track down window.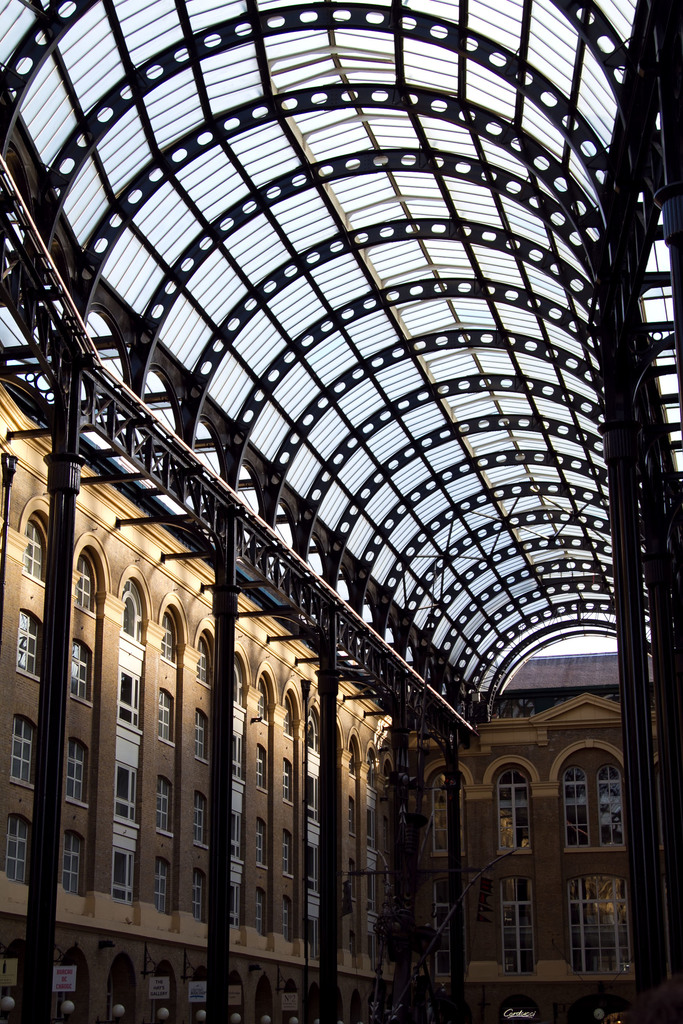
Tracked to x1=246 y1=879 x2=272 y2=937.
